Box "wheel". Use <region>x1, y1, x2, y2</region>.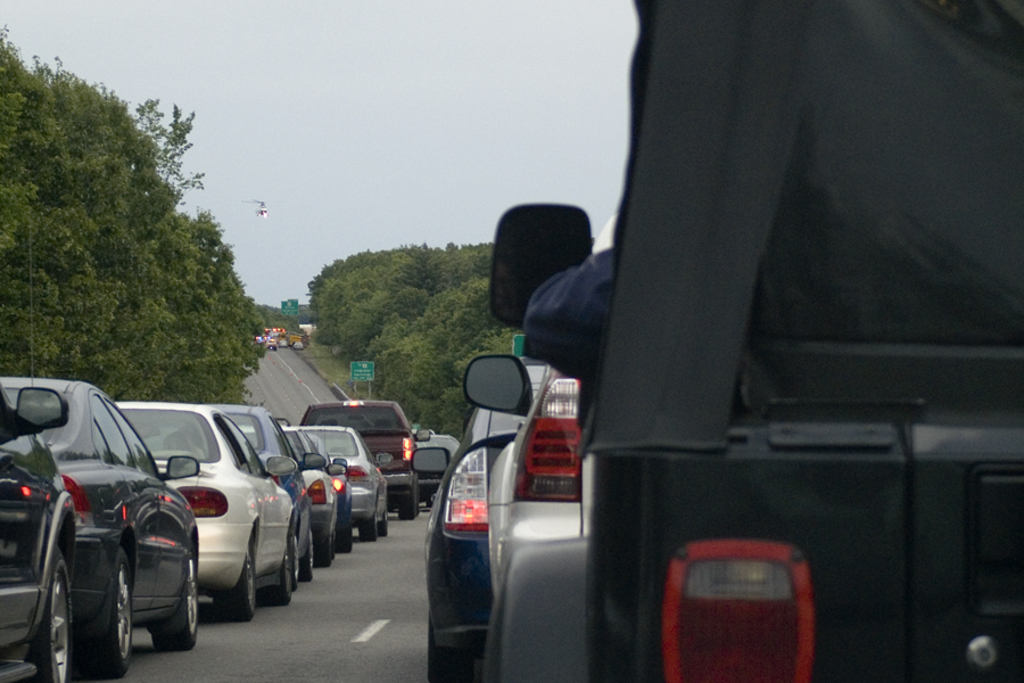
<region>283, 535, 297, 591</region>.
